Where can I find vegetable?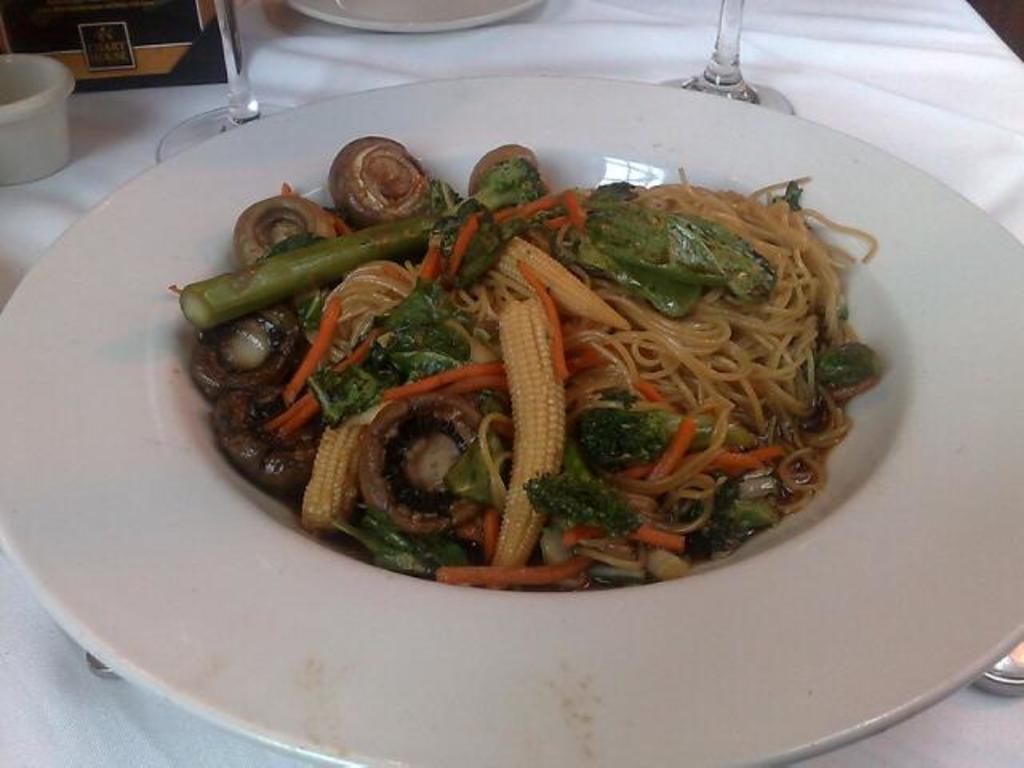
You can find it at Rect(528, 461, 656, 542).
